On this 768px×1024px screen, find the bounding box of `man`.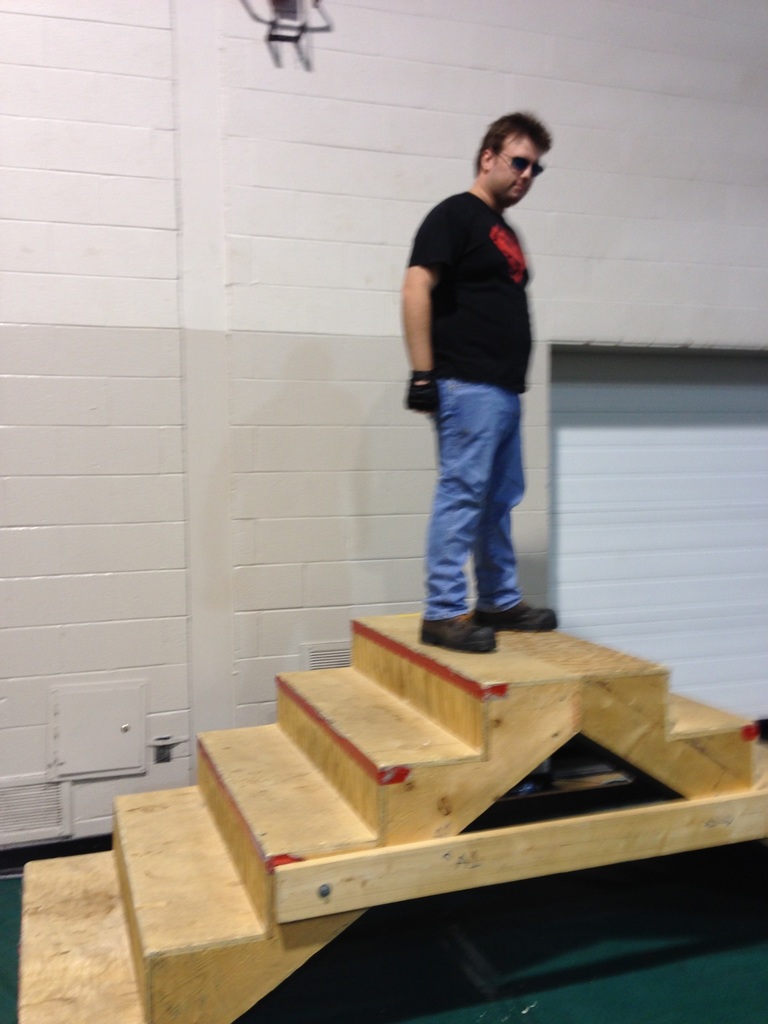
Bounding box: detection(396, 112, 570, 659).
